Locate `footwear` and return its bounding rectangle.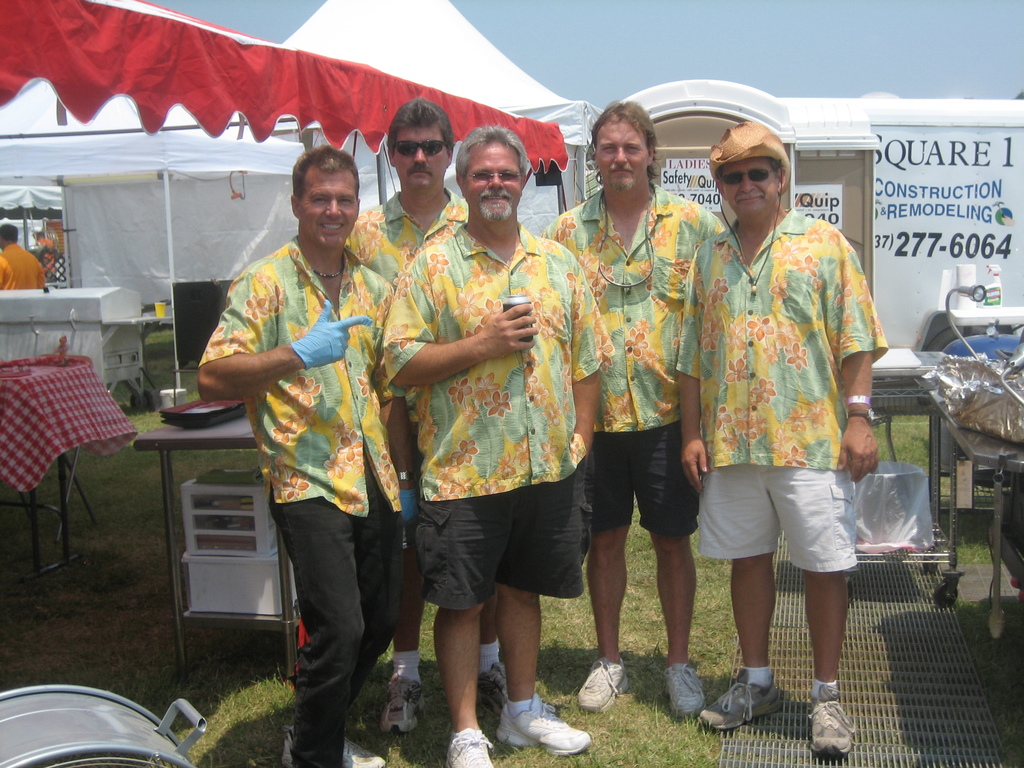
bbox(565, 658, 631, 709).
